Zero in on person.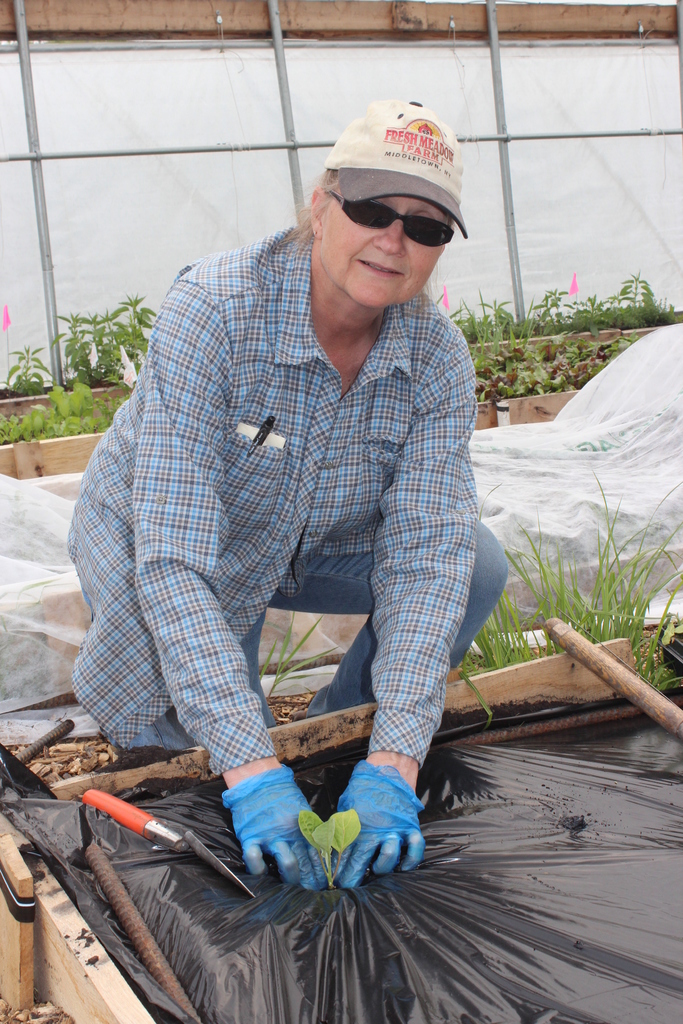
Zeroed in: (x1=81, y1=94, x2=517, y2=919).
